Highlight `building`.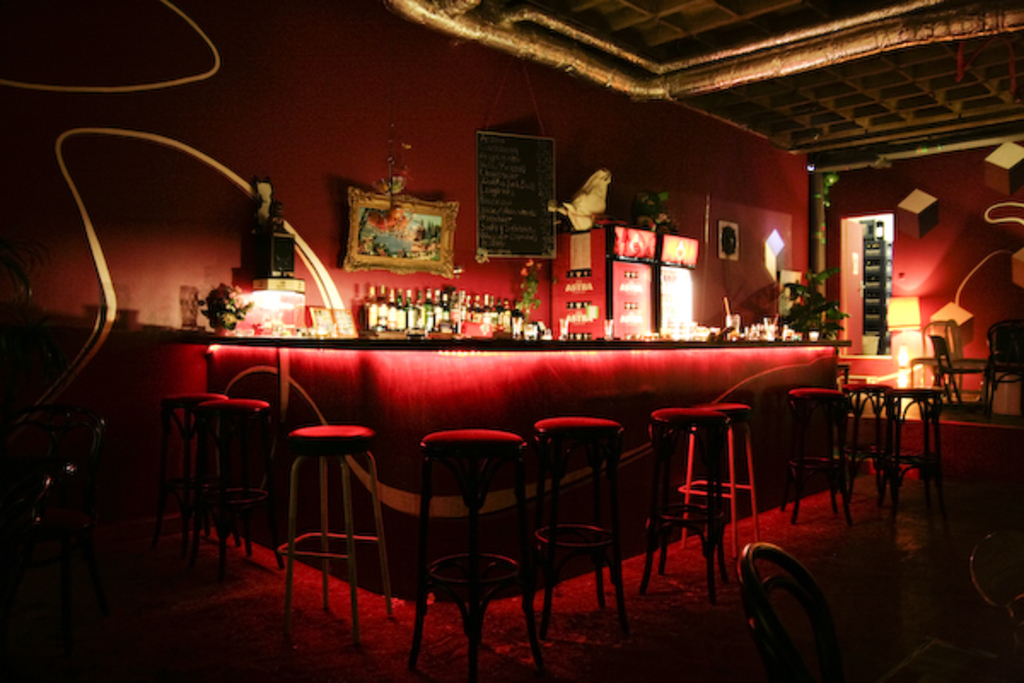
Highlighted region: box=[0, 0, 1022, 681].
